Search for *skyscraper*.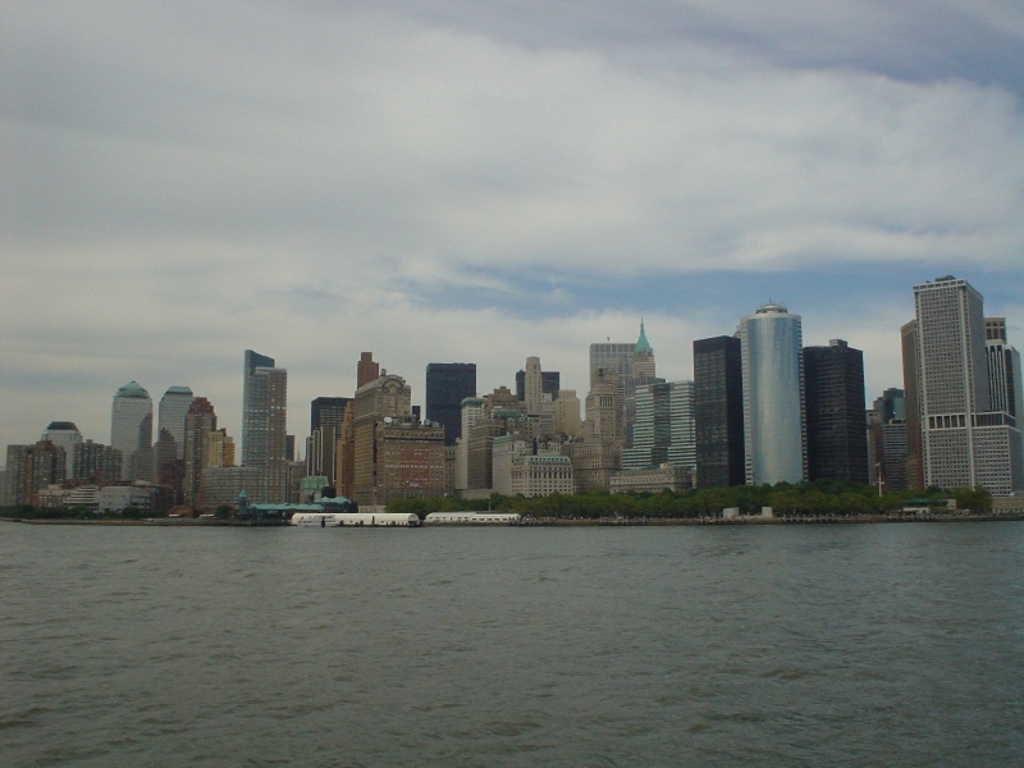
Found at 888 316 929 493.
